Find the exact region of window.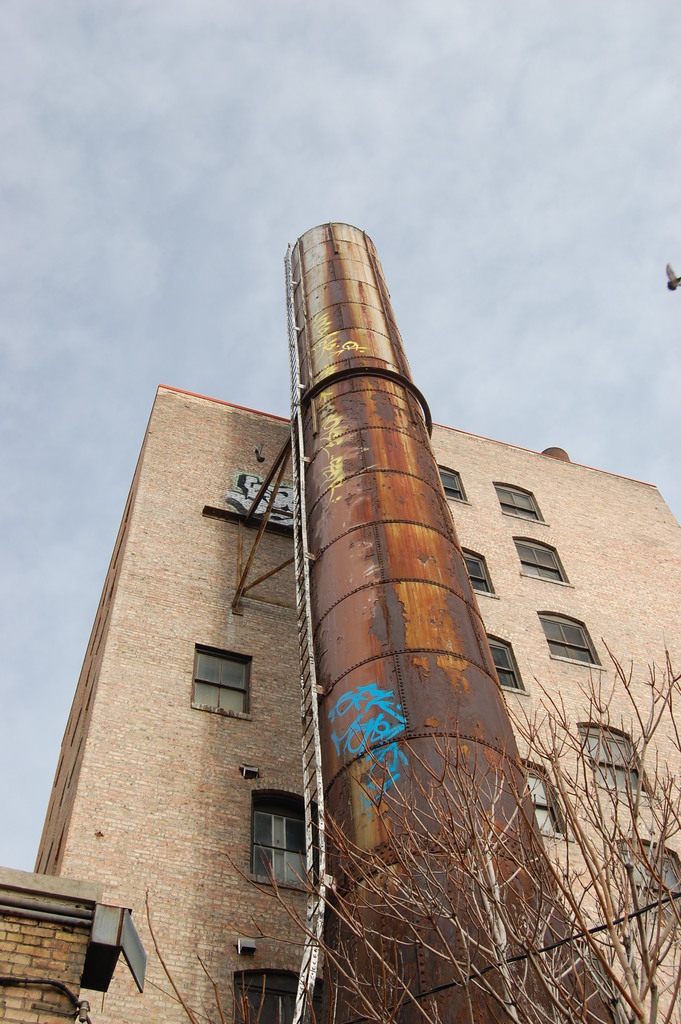
Exact region: bbox=[468, 547, 498, 598].
